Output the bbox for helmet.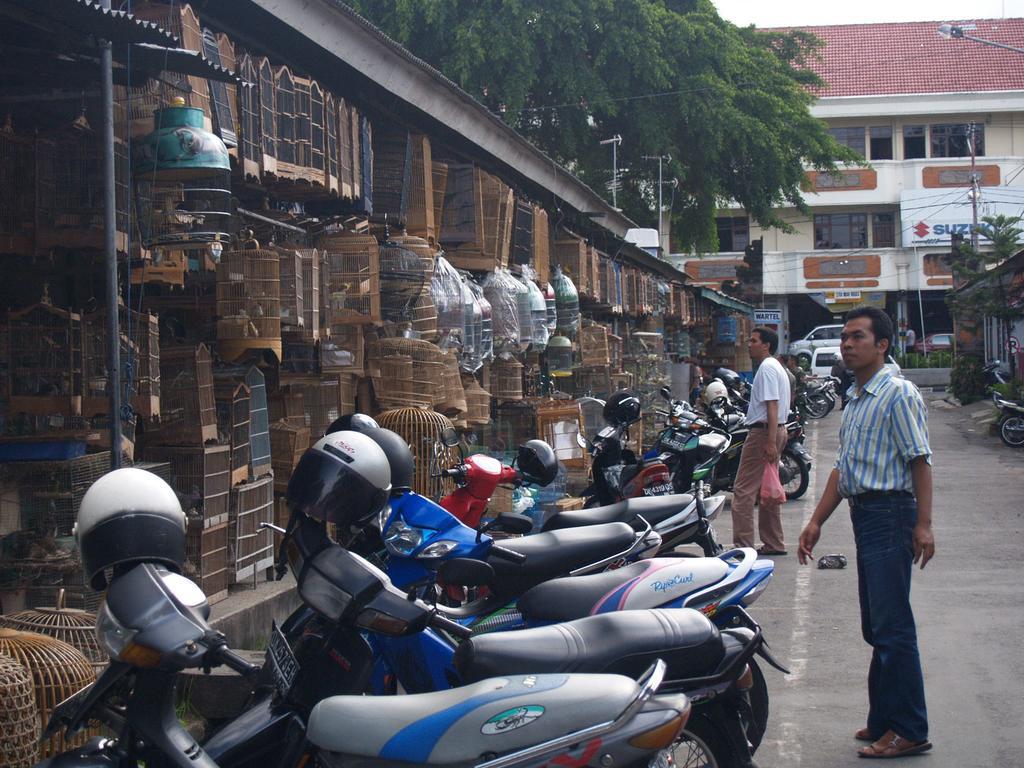
(left=77, top=466, right=191, bottom=629).
